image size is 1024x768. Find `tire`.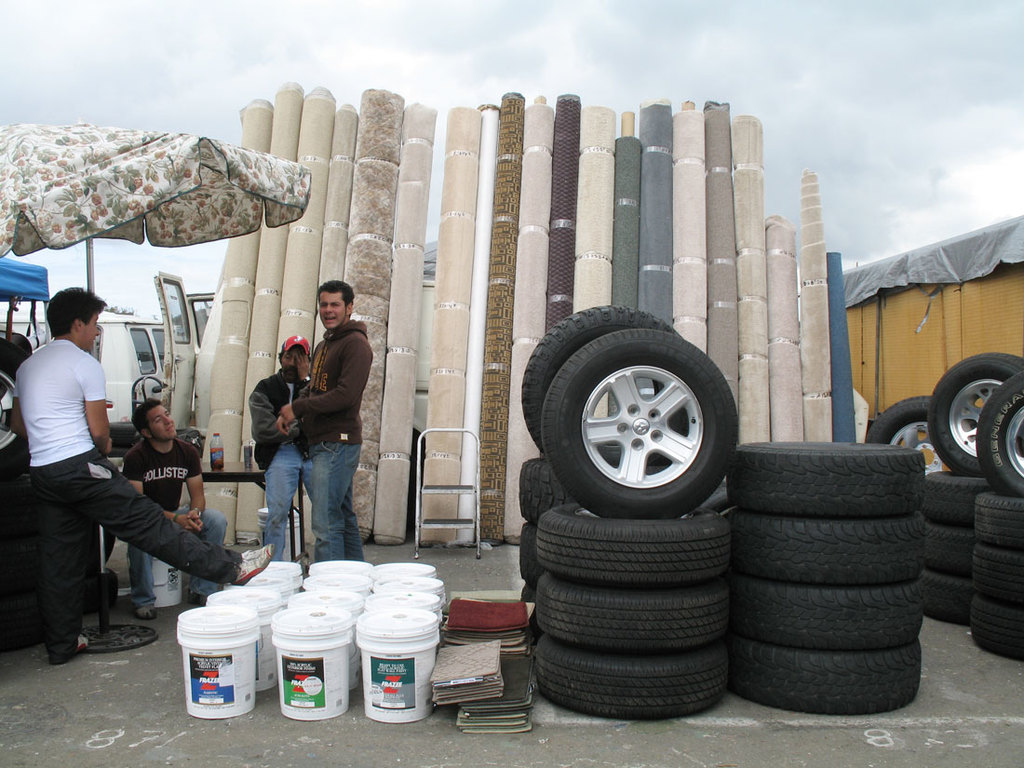
81, 569, 118, 612.
